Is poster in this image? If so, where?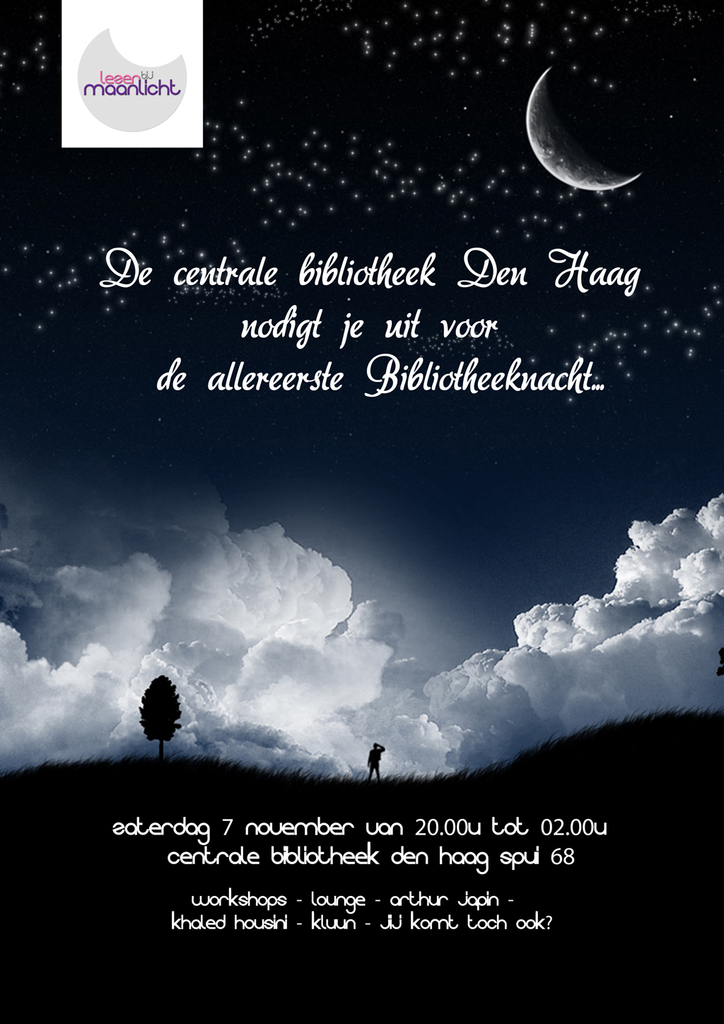
Yes, at <box>0,0,723,1023</box>.
